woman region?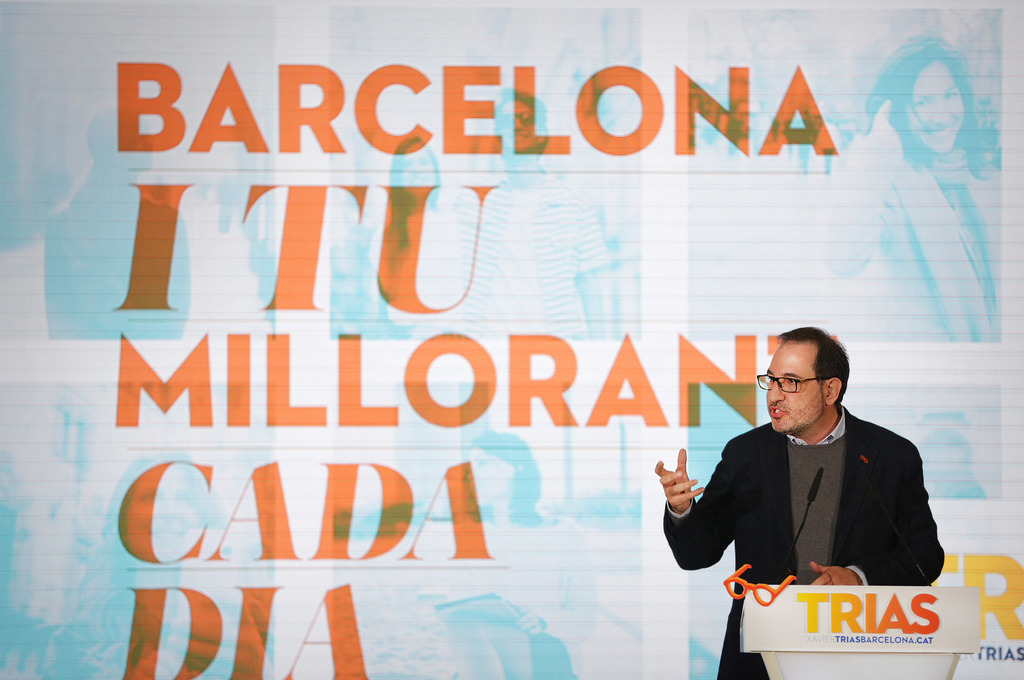
detection(826, 33, 1002, 342)
